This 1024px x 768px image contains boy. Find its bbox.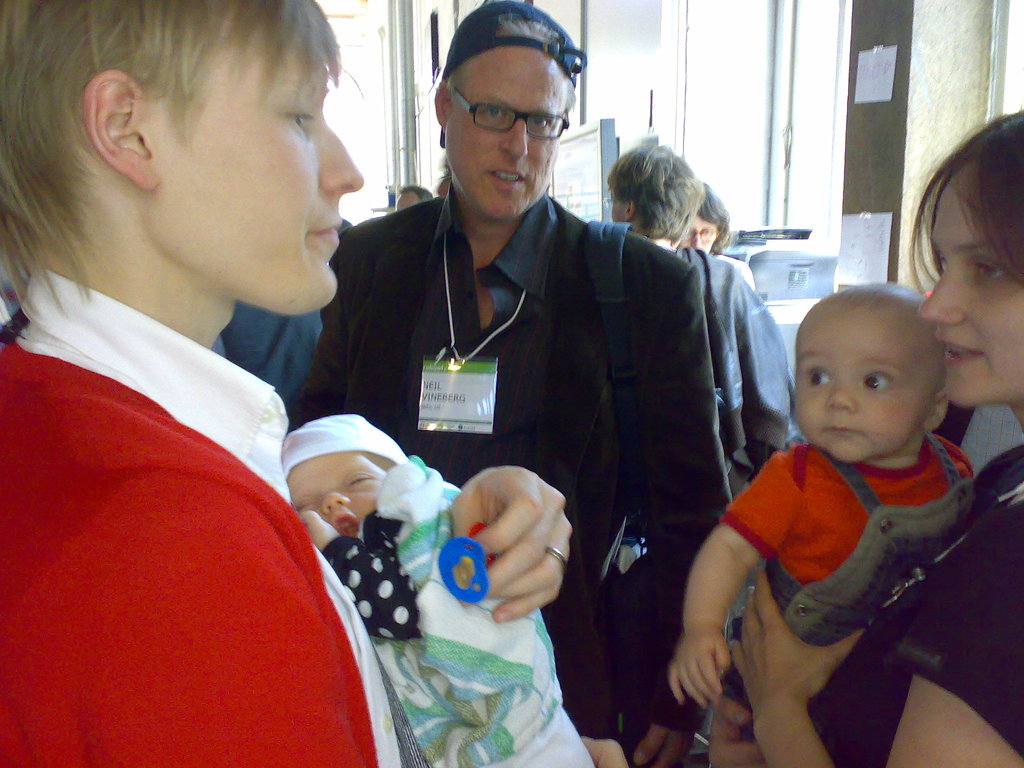
select_region(662, 282, 972, 737).
